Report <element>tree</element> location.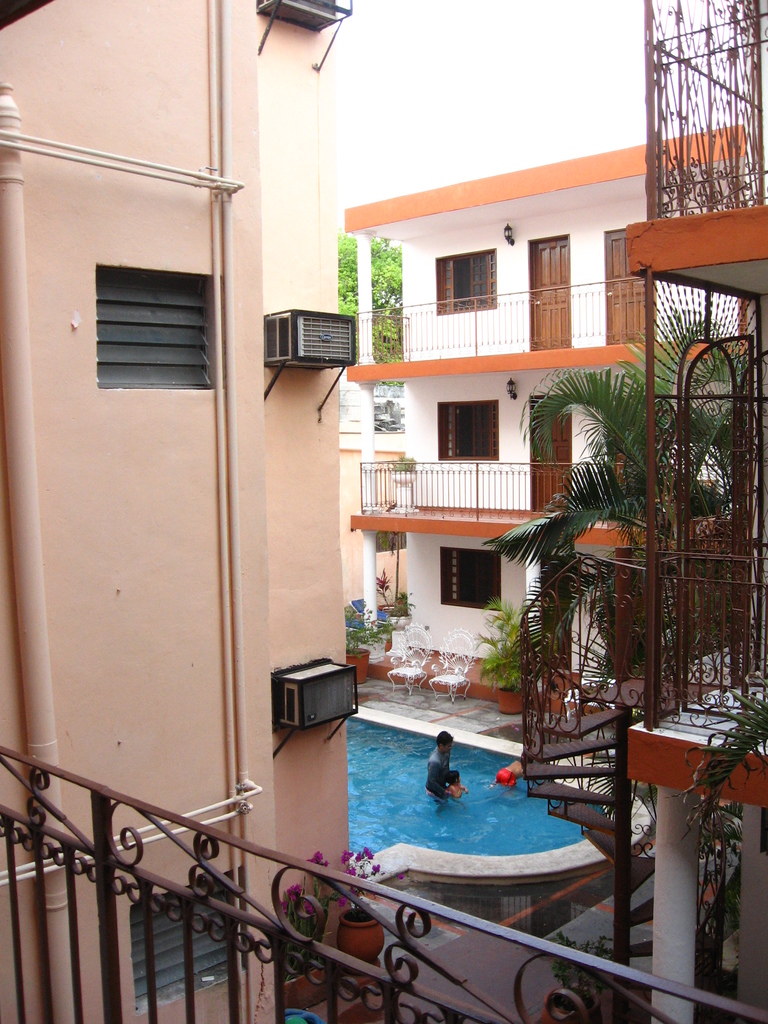
Report: (x1=485, y1=306, x2=755, y2=666).
